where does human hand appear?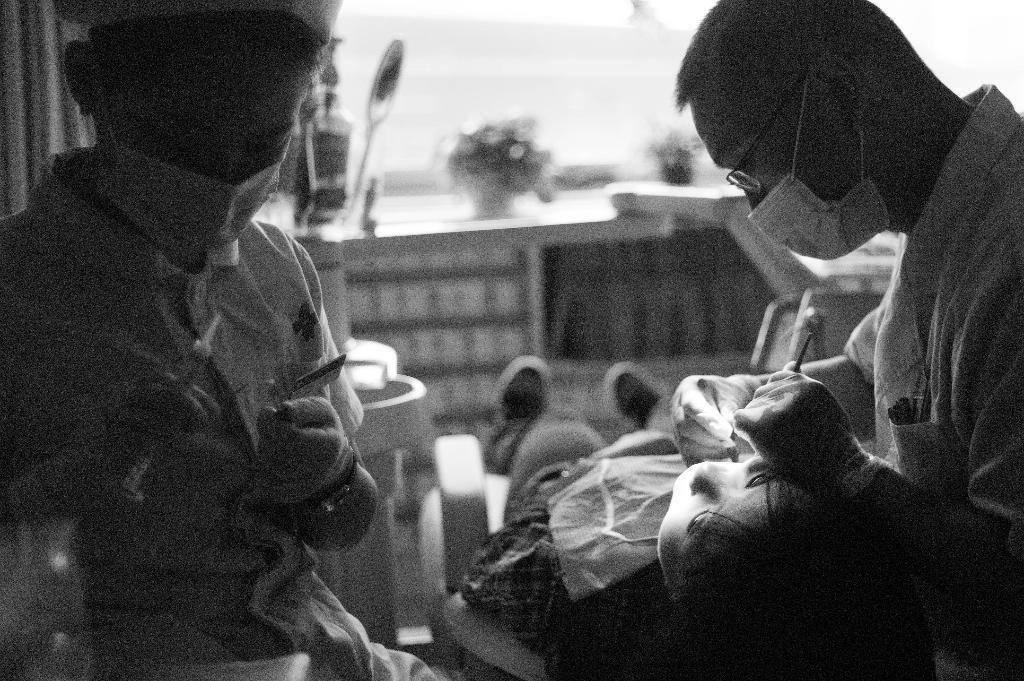
Appears at bbox=(63, 369, 225, 499).
